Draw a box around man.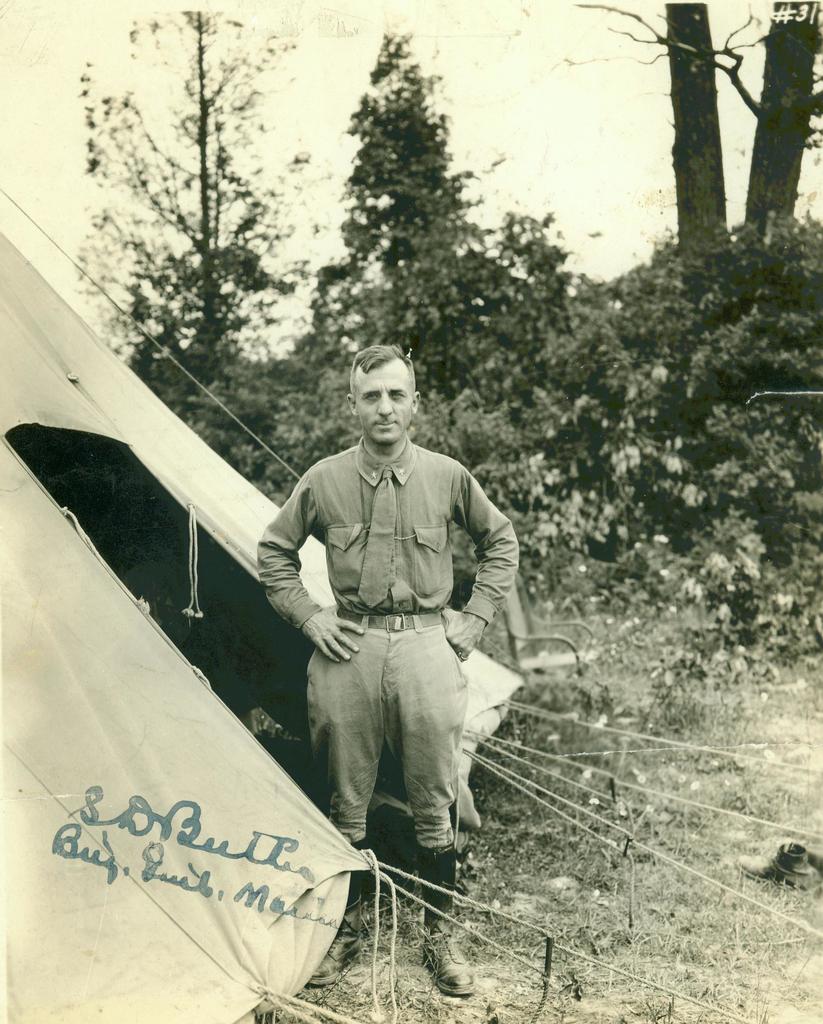
l=271, t=306, r=536, b=986.
